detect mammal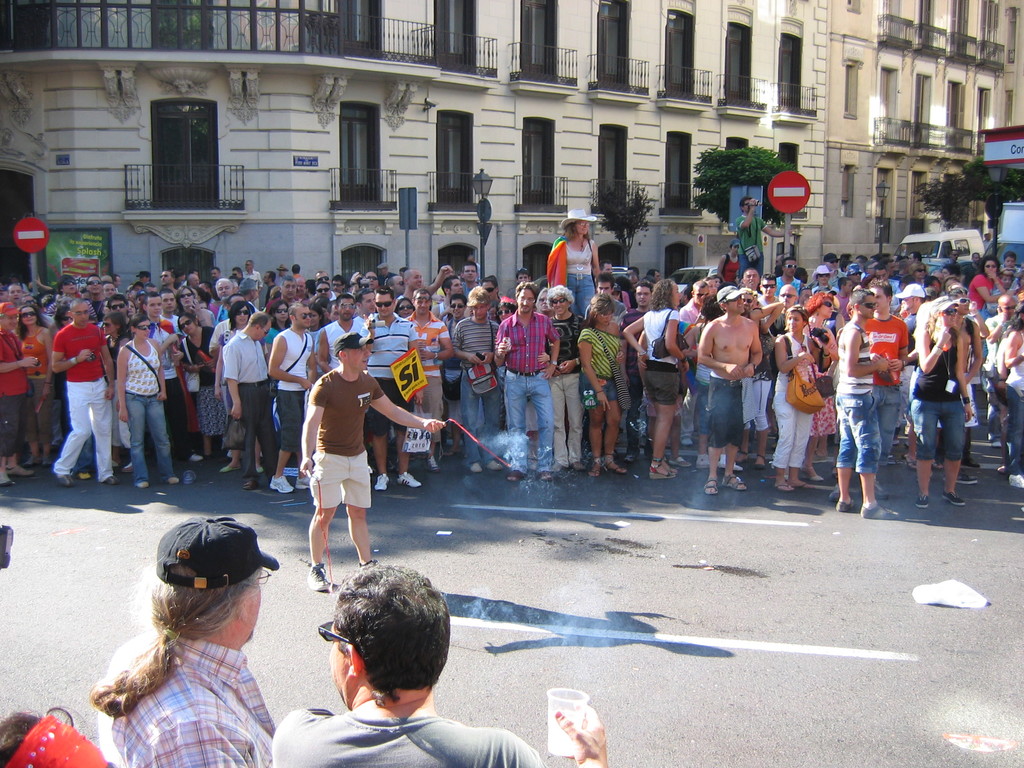
region(0, 706, 112, 767)
